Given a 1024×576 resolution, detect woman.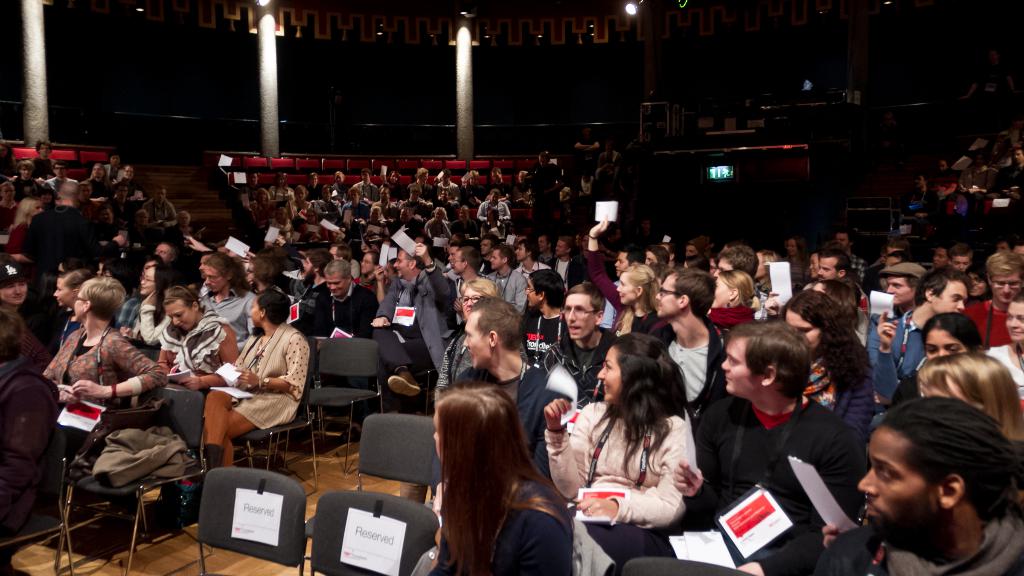
box(614, 265, 673, 337).
